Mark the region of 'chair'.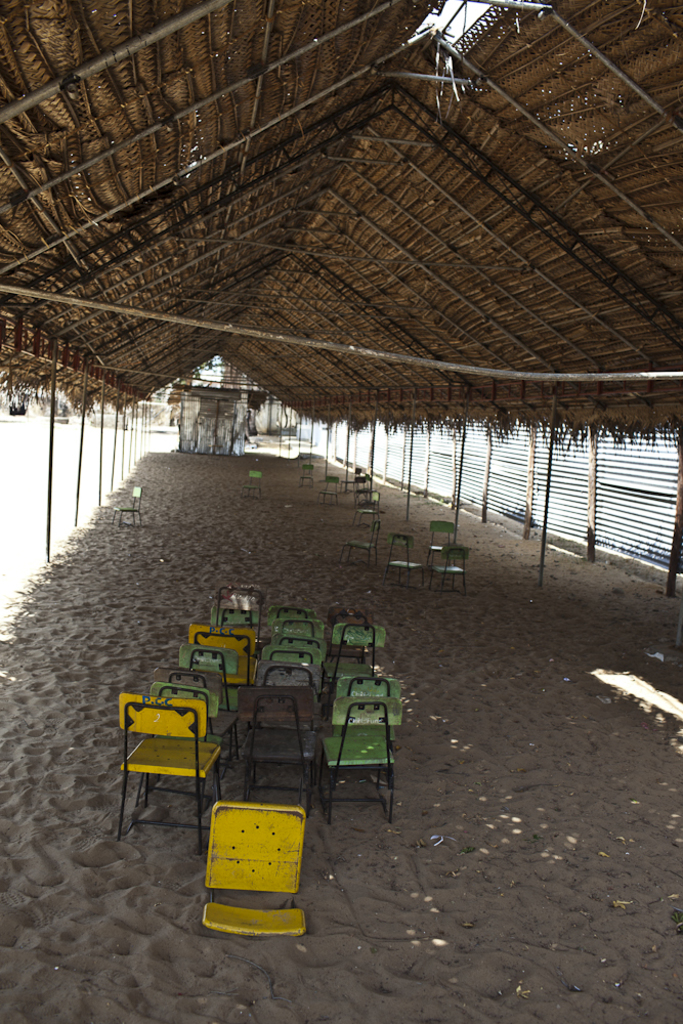
Region: pyautogui.locateOnScreen(181, 645, 241, 711).
